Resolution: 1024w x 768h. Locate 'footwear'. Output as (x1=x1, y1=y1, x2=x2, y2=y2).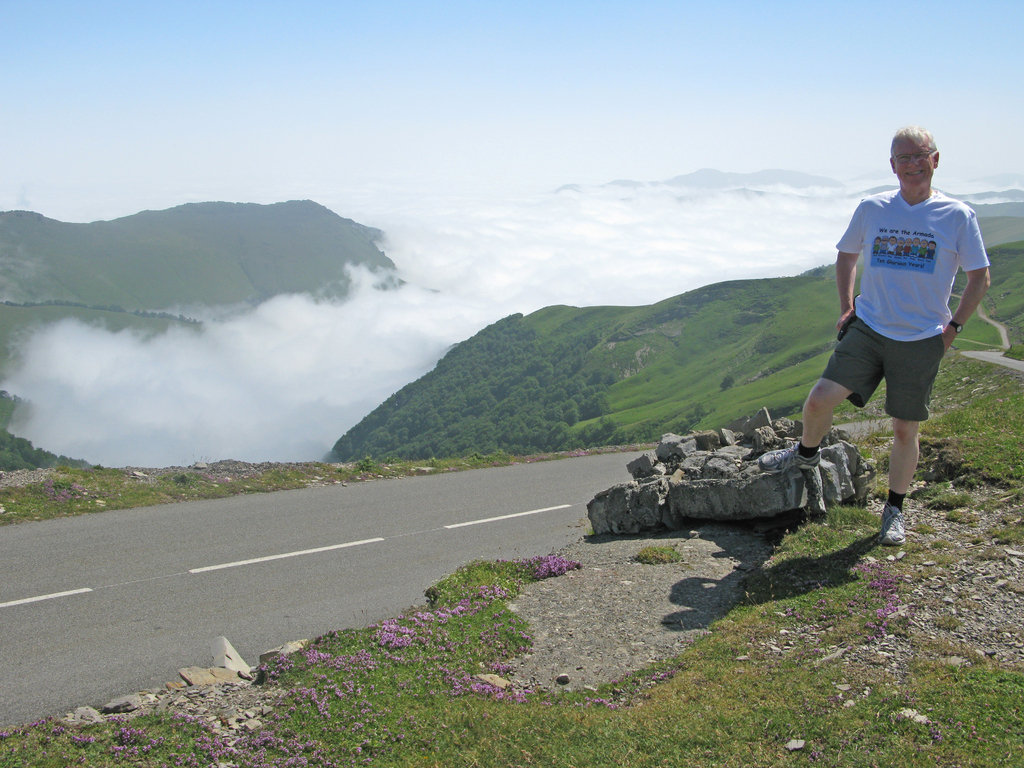
(x1=884, y1=508, x2=902, y2=543).
